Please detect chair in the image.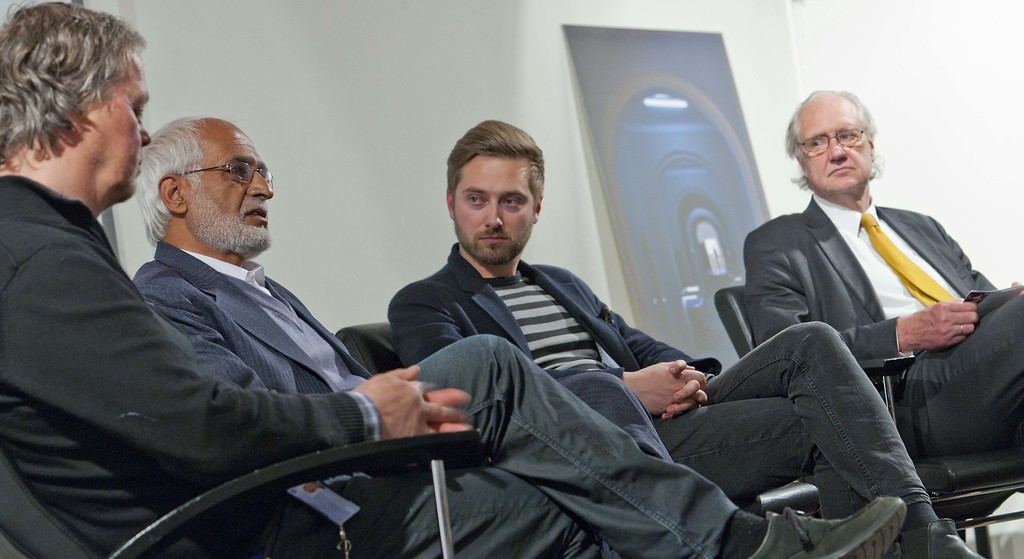
[334,320,829,524].
